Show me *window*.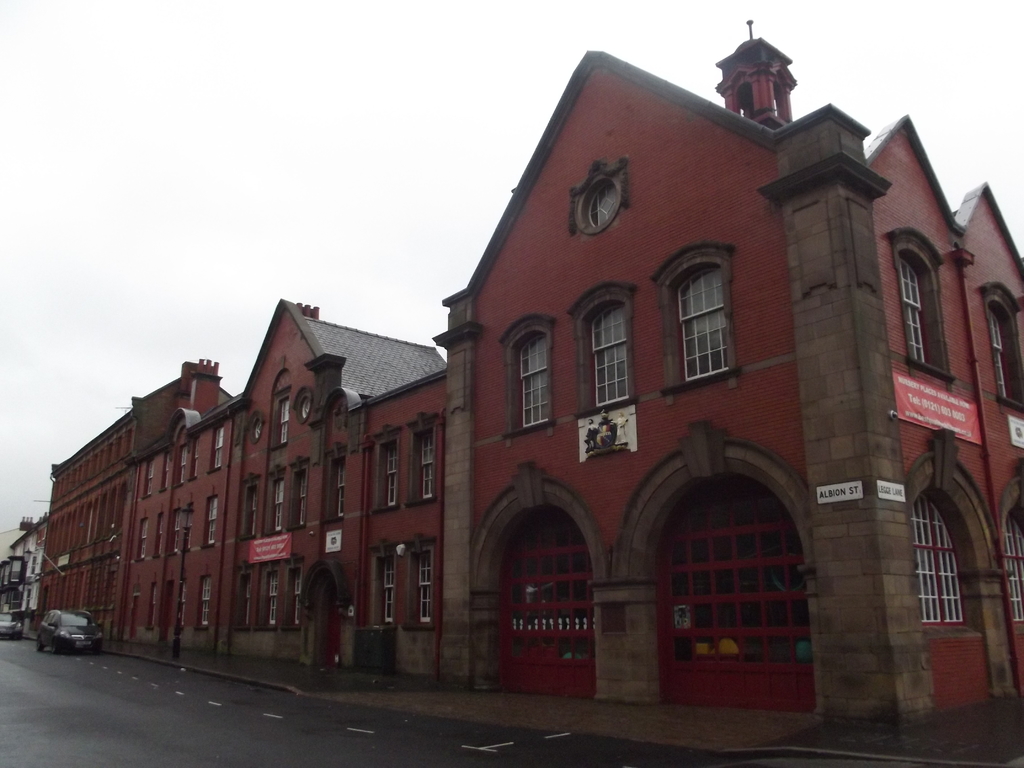
*window* is here: 417, 545, 435, 620.
